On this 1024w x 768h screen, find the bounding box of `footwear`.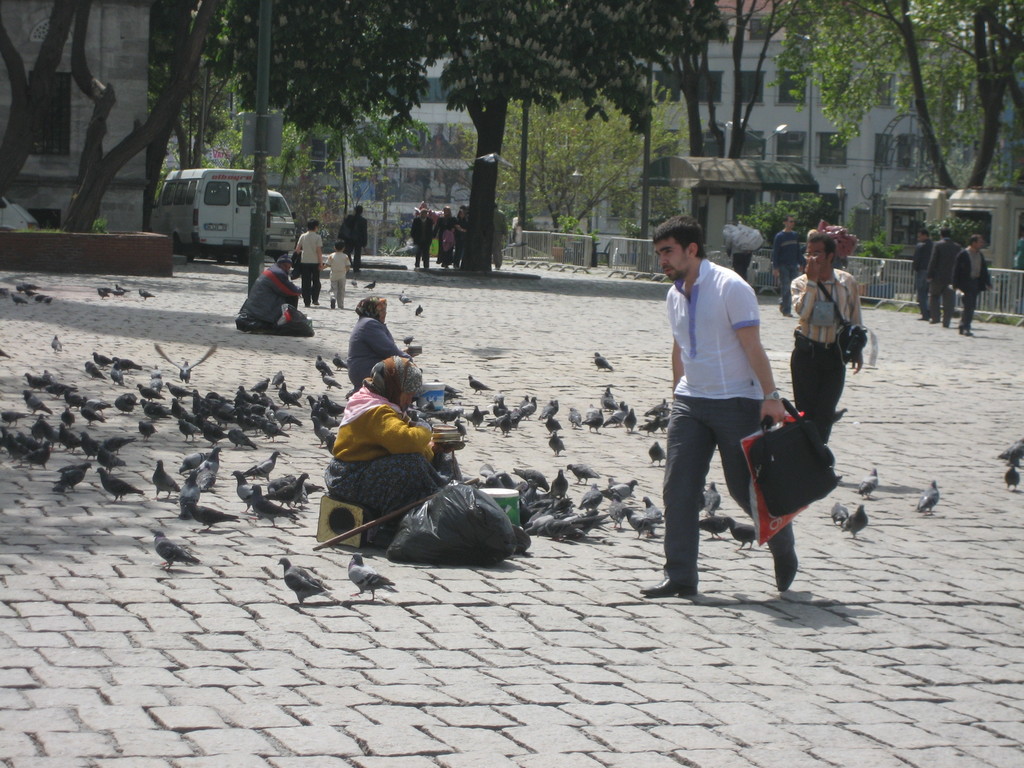
Bounding box: 945:320:947:328.
